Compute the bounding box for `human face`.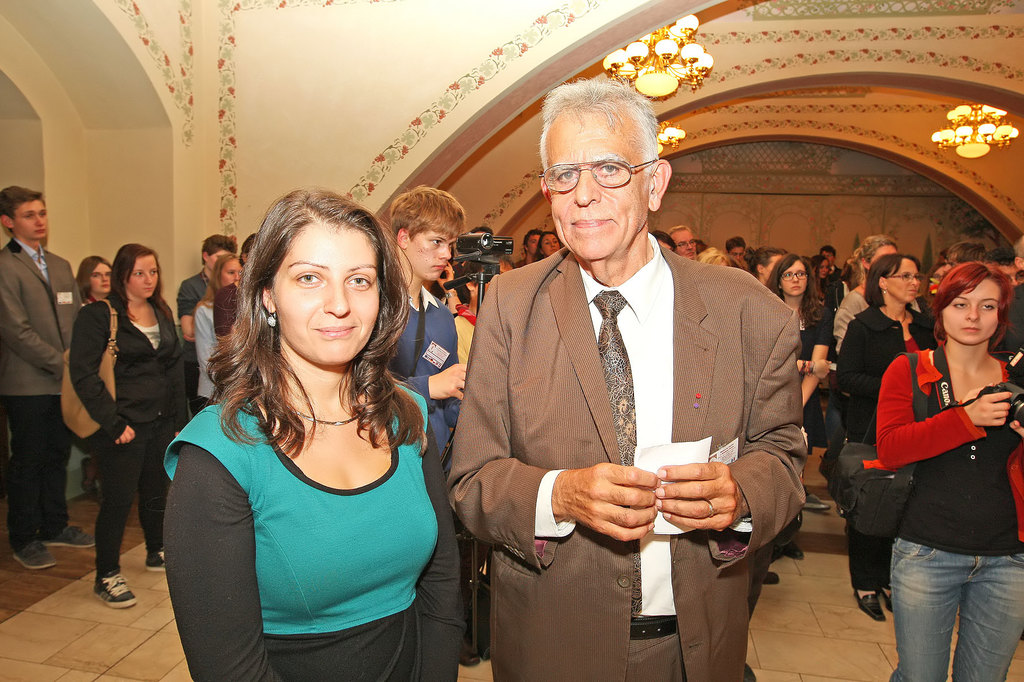
x1=761 y1=254 x2=781 y2=283.
